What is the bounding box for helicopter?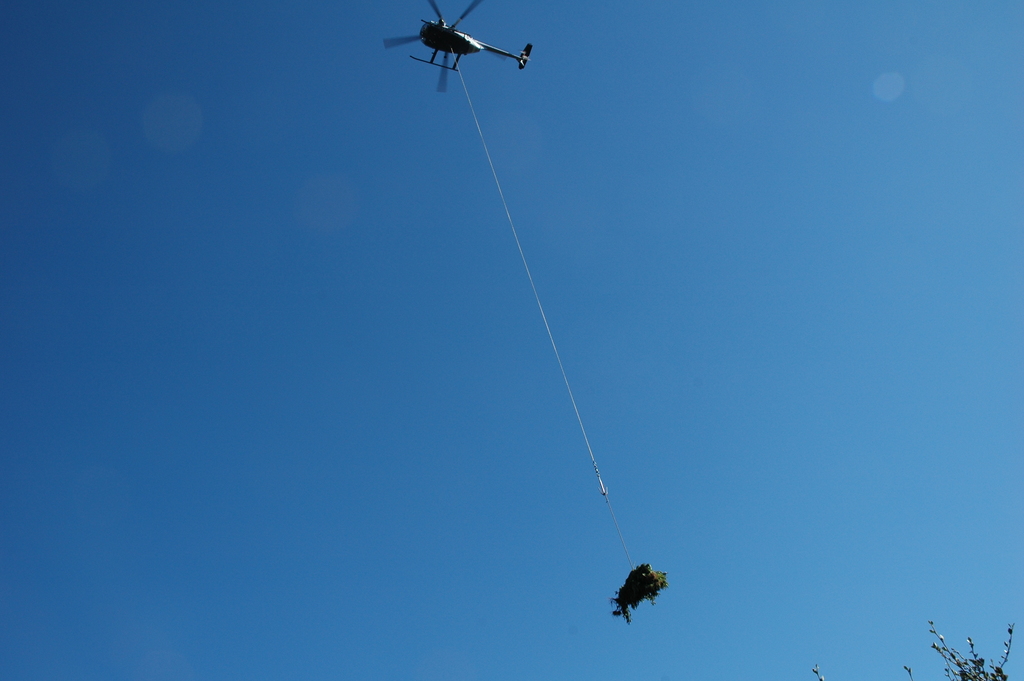
[378, 0, 534, 91].
